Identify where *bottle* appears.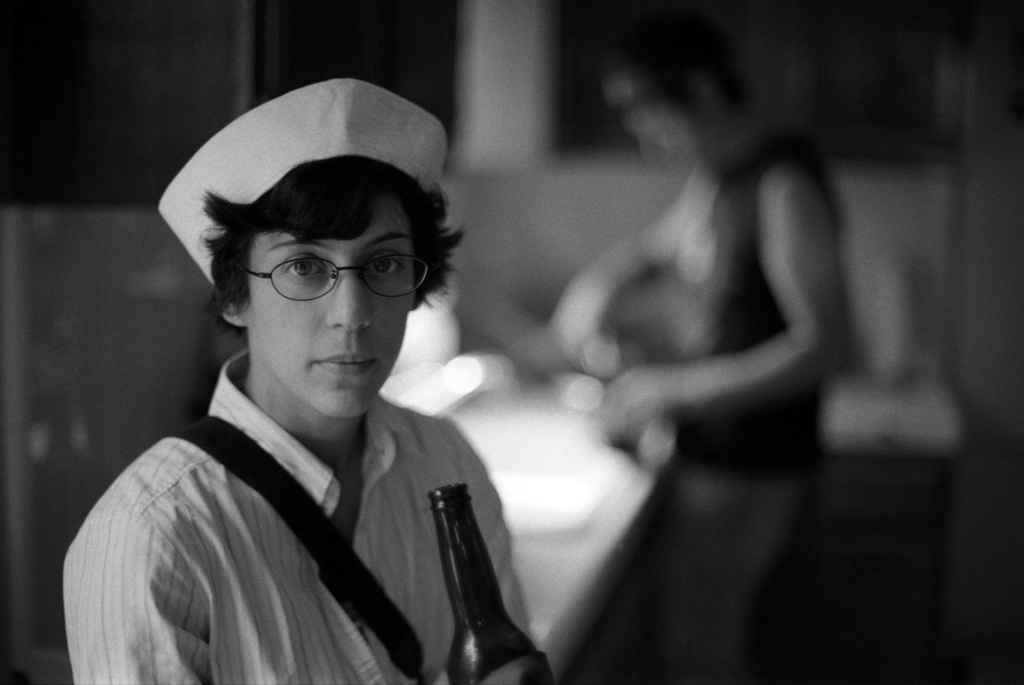
Appears at select_region(429, 482, 549, 684).
